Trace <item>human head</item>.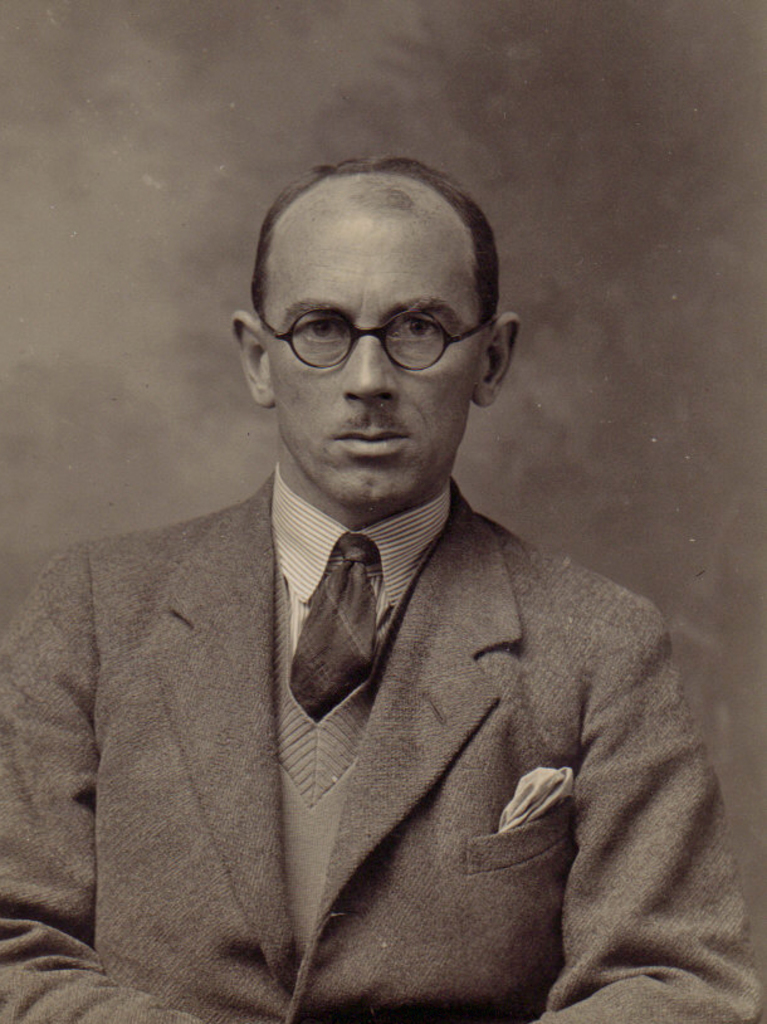
Traced to bbox=[238, 145, 508, 439].
